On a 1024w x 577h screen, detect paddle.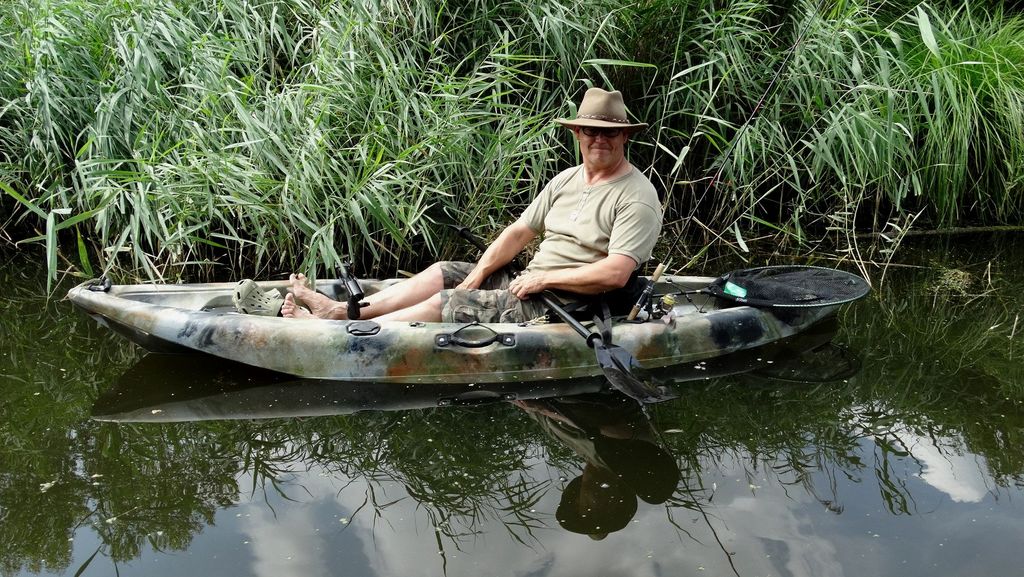
x1=425, y1=202, x2=649, y2=402.
